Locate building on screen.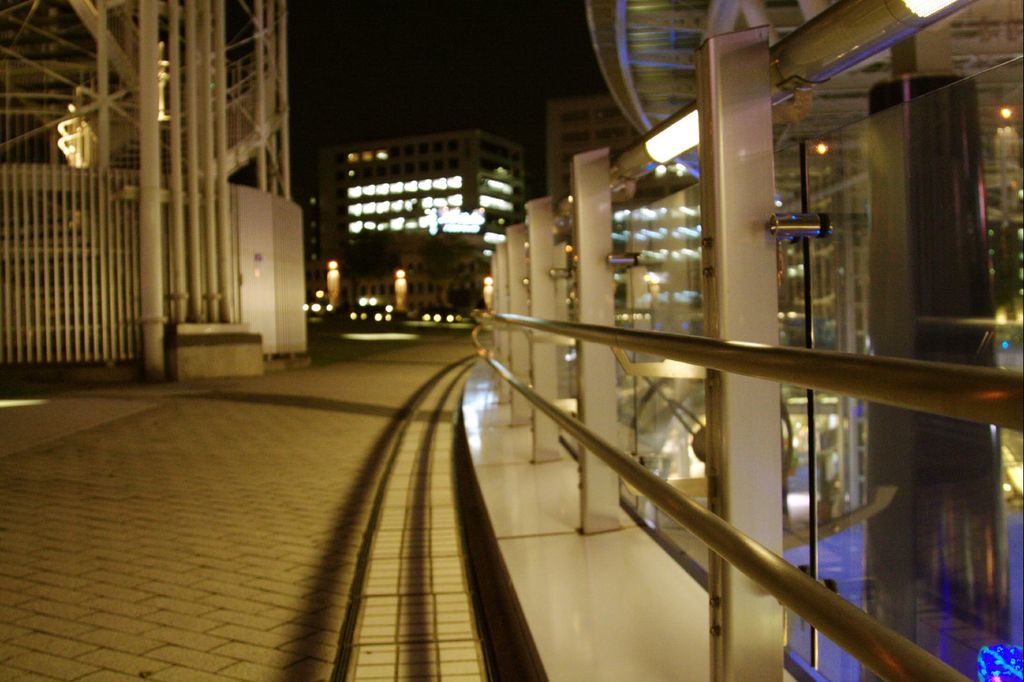
On screen at 323,133,531,309.
